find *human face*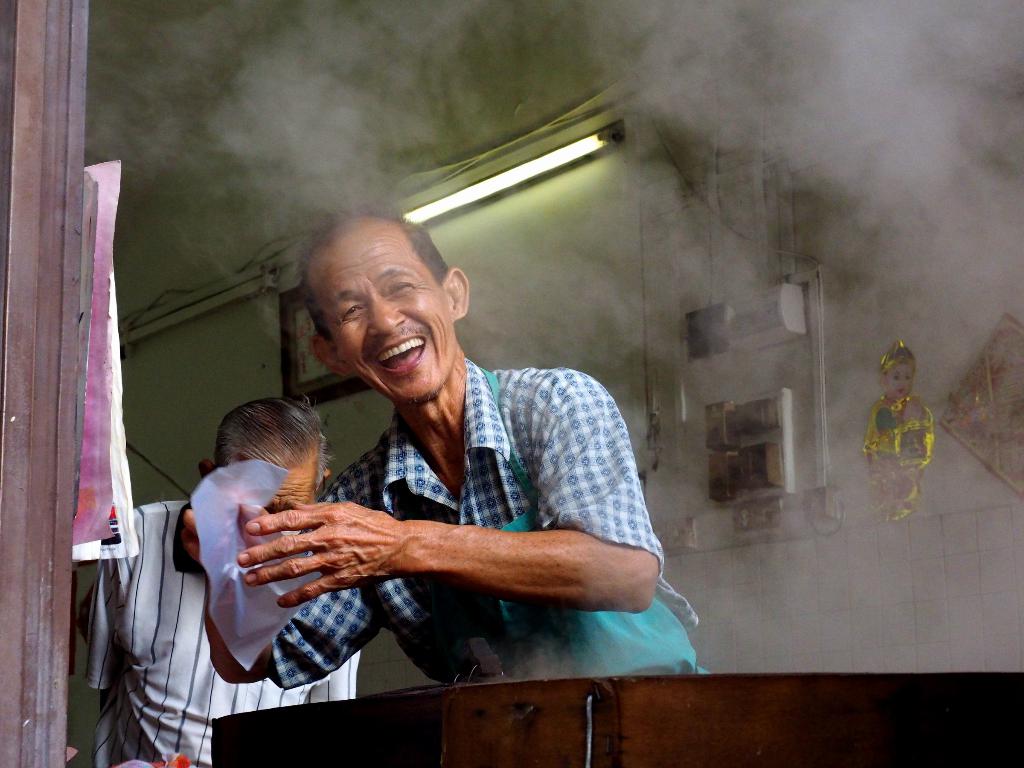
{"x1": 266, "y1": 468, "x2": 314, "y2": 513}
